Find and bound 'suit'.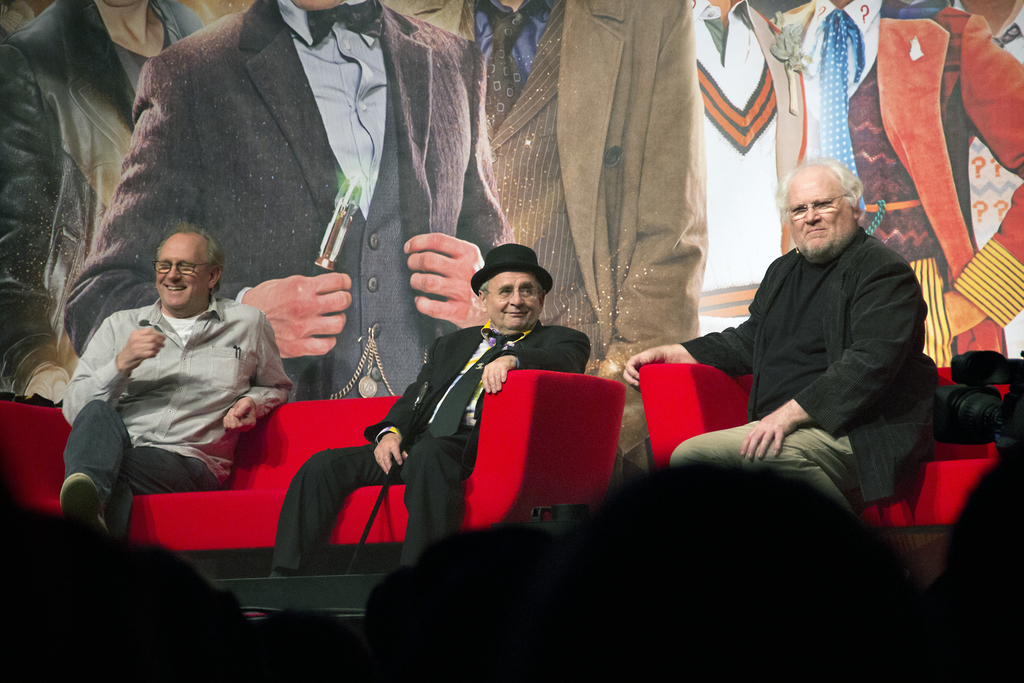
Bound: 400 0 708 487.
